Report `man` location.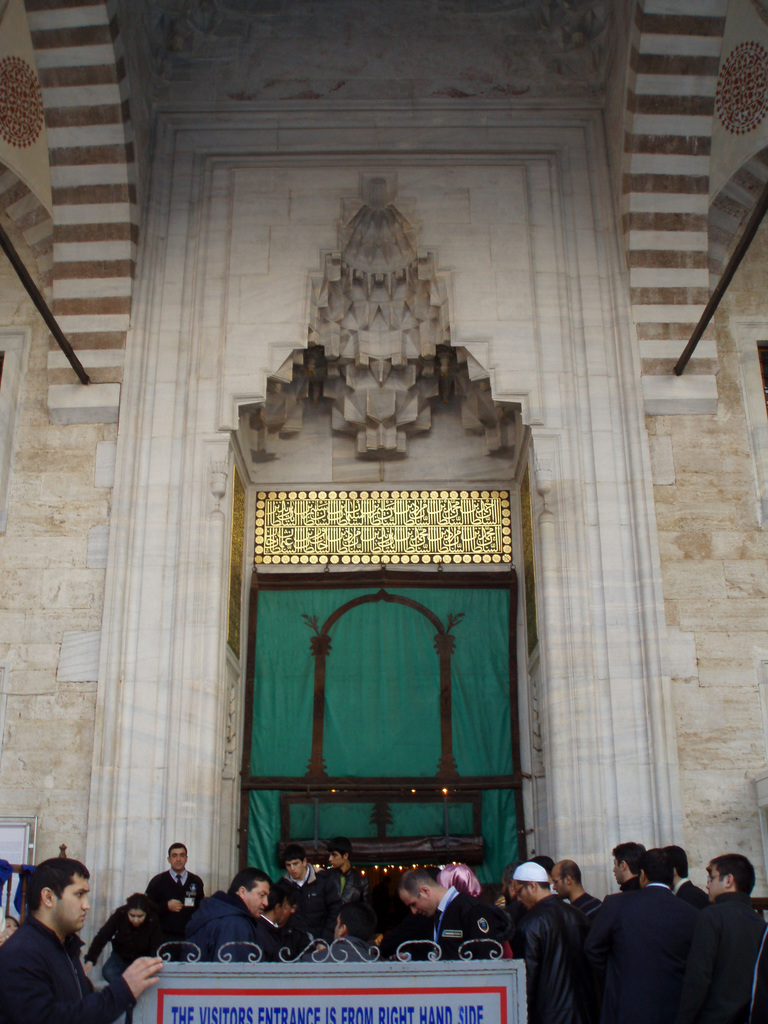
Report: Rect(661, 842, 707, 914).
